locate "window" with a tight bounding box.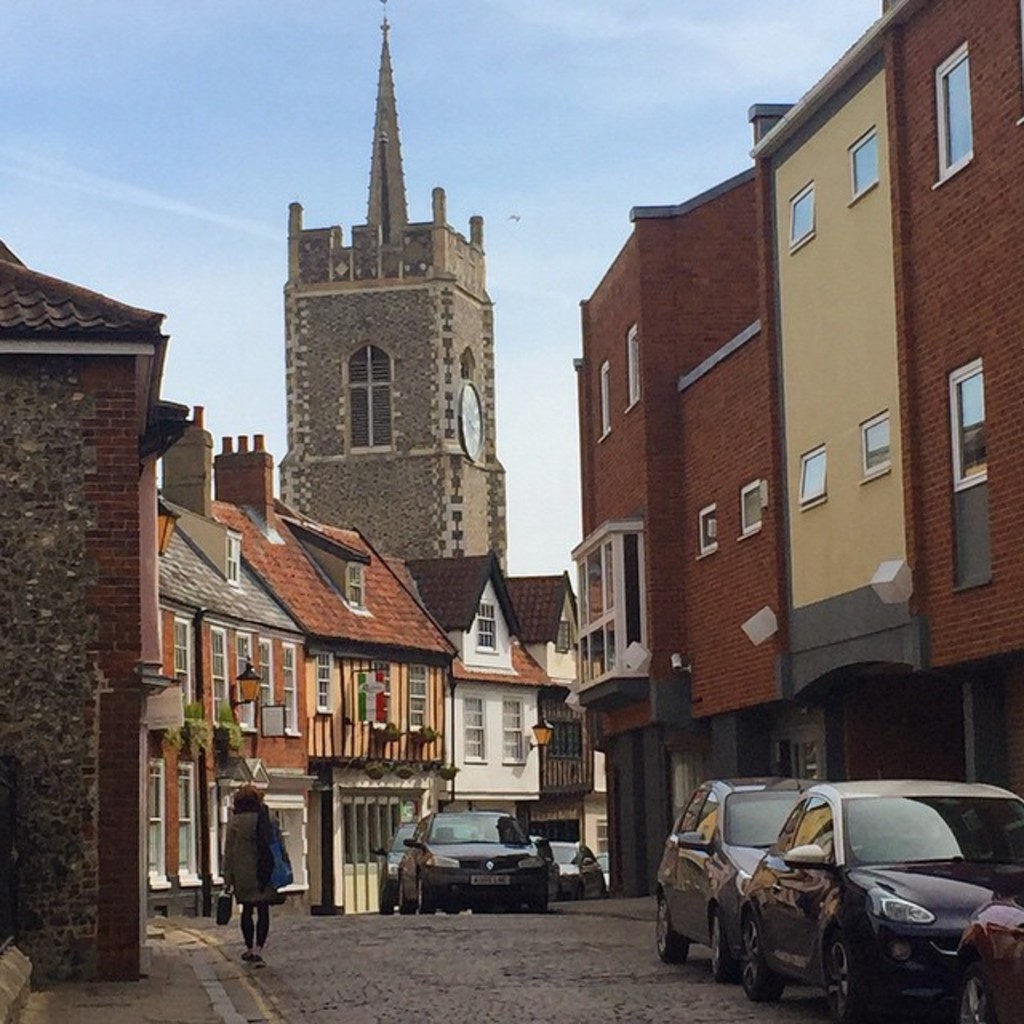
crop(850, 133, 888, 189).
